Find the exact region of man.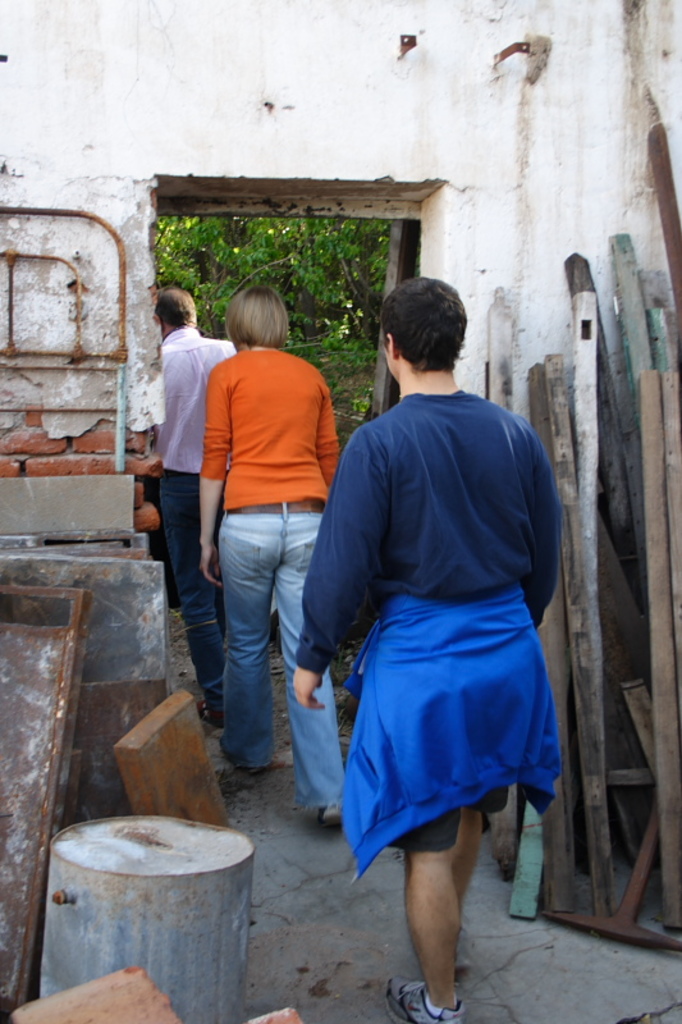
Exact region: {"left": 129, "top": 288, "right": 237, "bottom": 728}.
